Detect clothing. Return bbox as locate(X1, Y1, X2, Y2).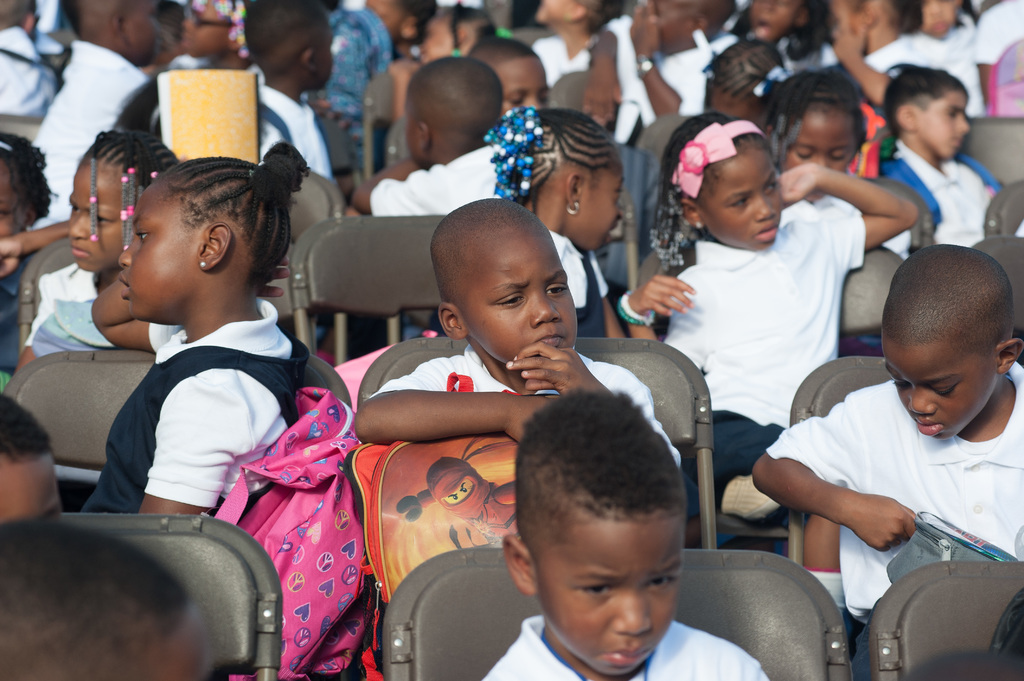
locate(873, 134, 1011, 246).
